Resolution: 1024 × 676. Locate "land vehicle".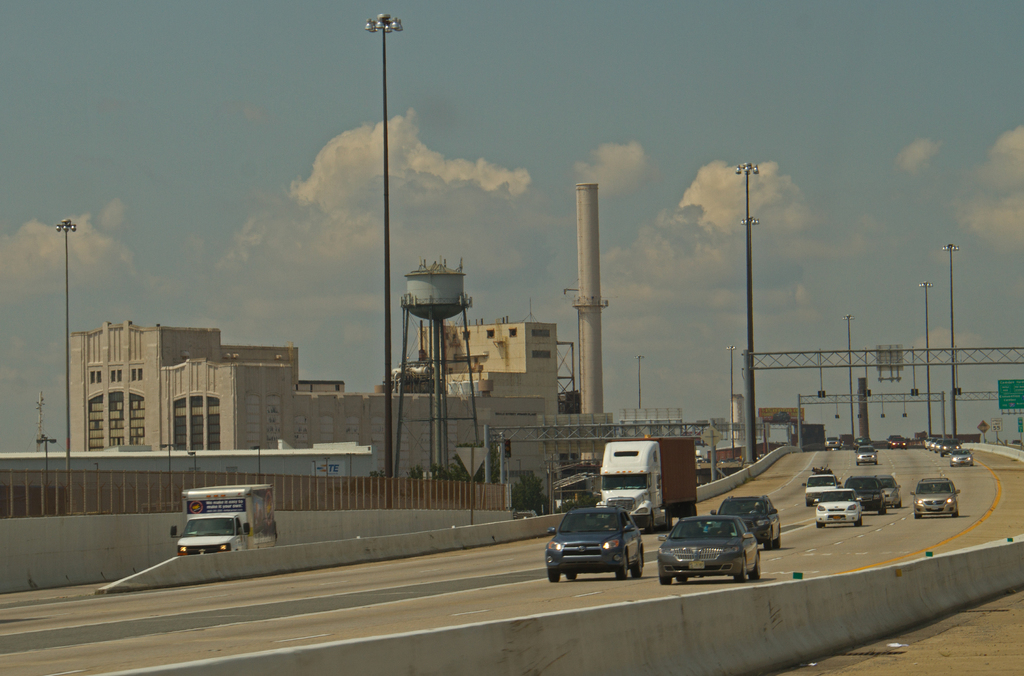
BBox(814, 490, 858, 527).
